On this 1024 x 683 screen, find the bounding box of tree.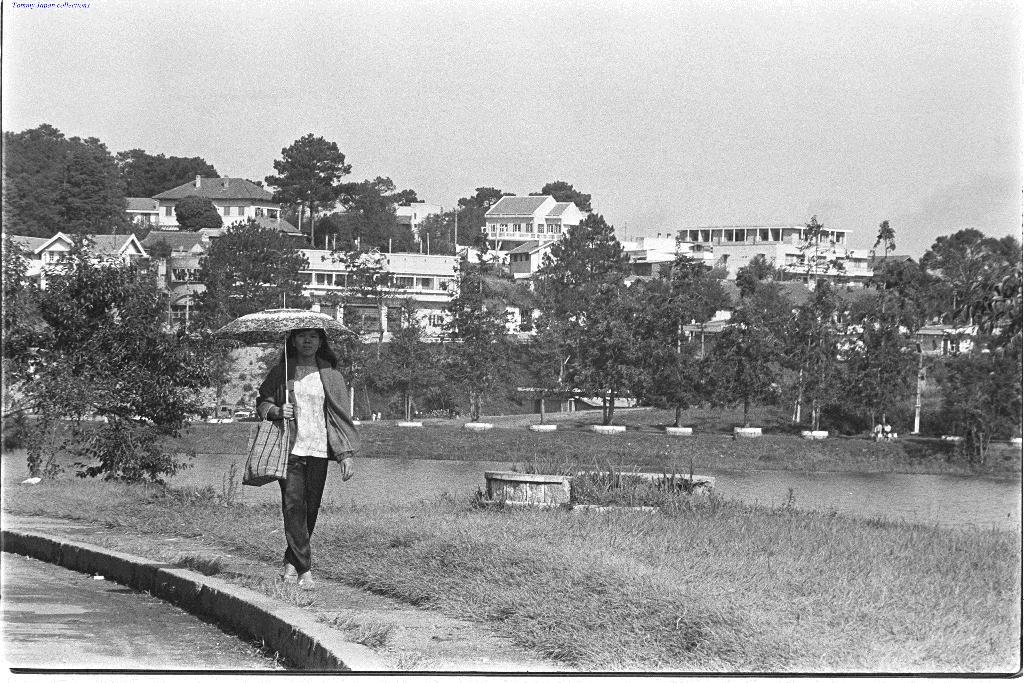
Bounding box: box(191, 213, 311, 333).
